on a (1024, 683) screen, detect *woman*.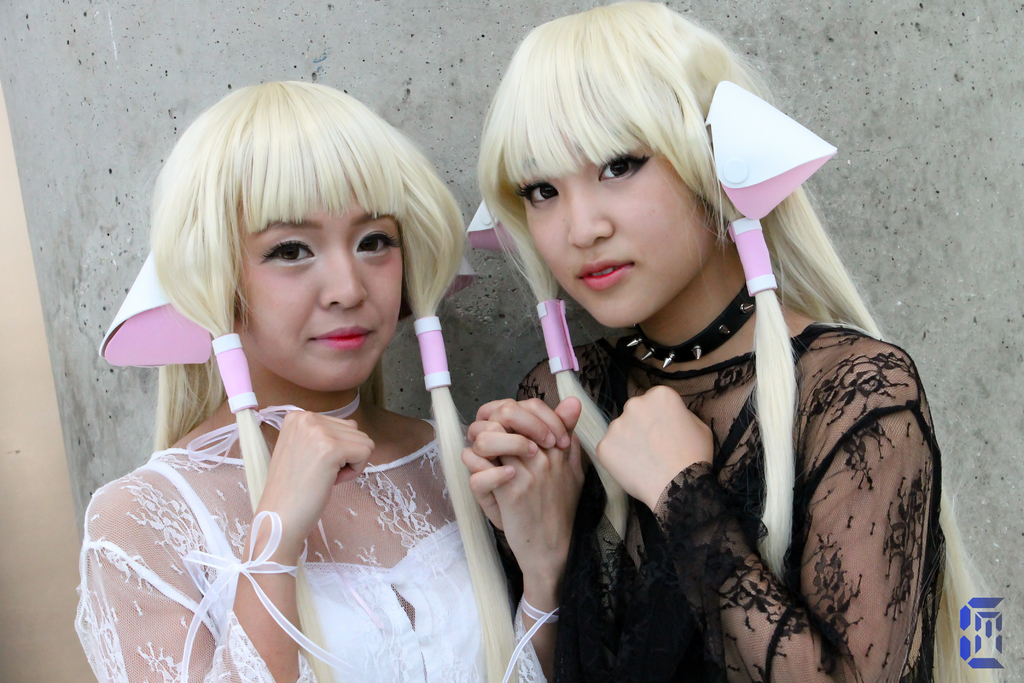
BBox(70, 67, 577, 664).
